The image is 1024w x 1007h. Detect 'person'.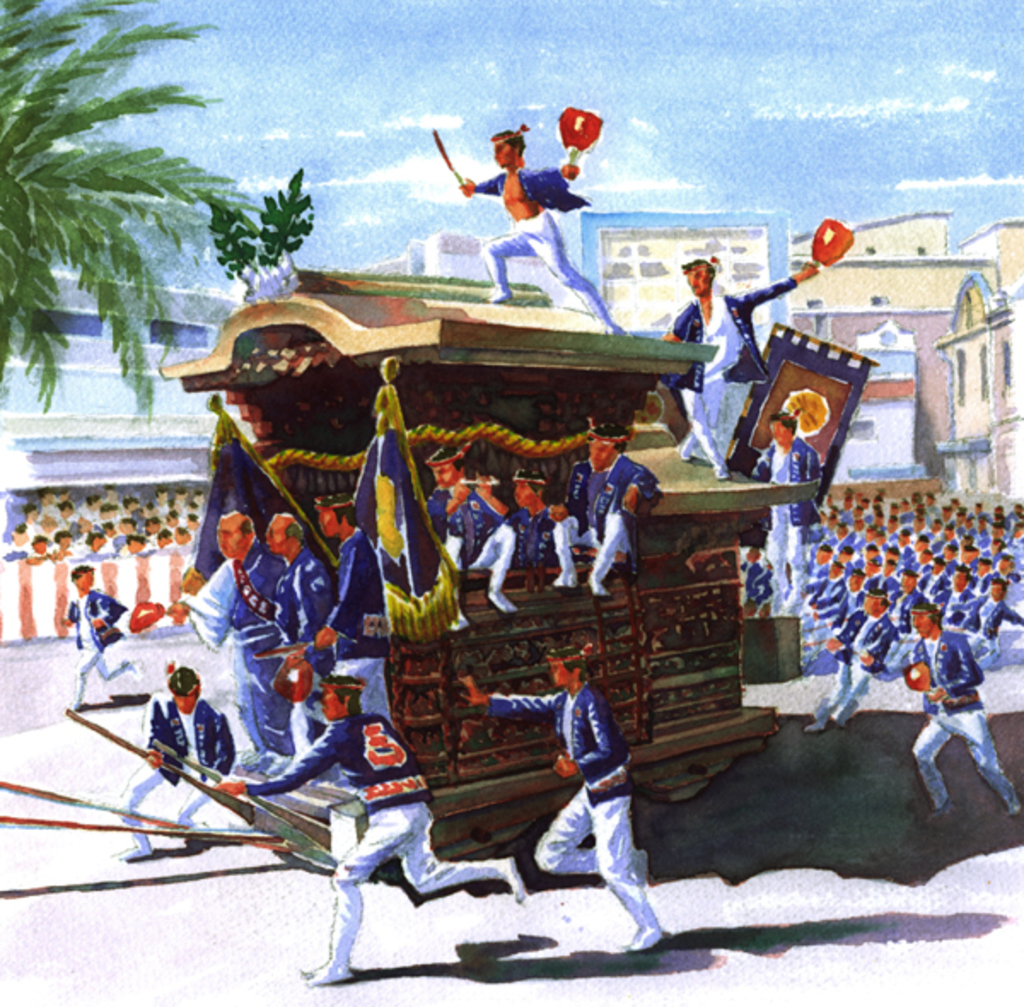
Detection: <region>428, 442, 522, 638</region>.
